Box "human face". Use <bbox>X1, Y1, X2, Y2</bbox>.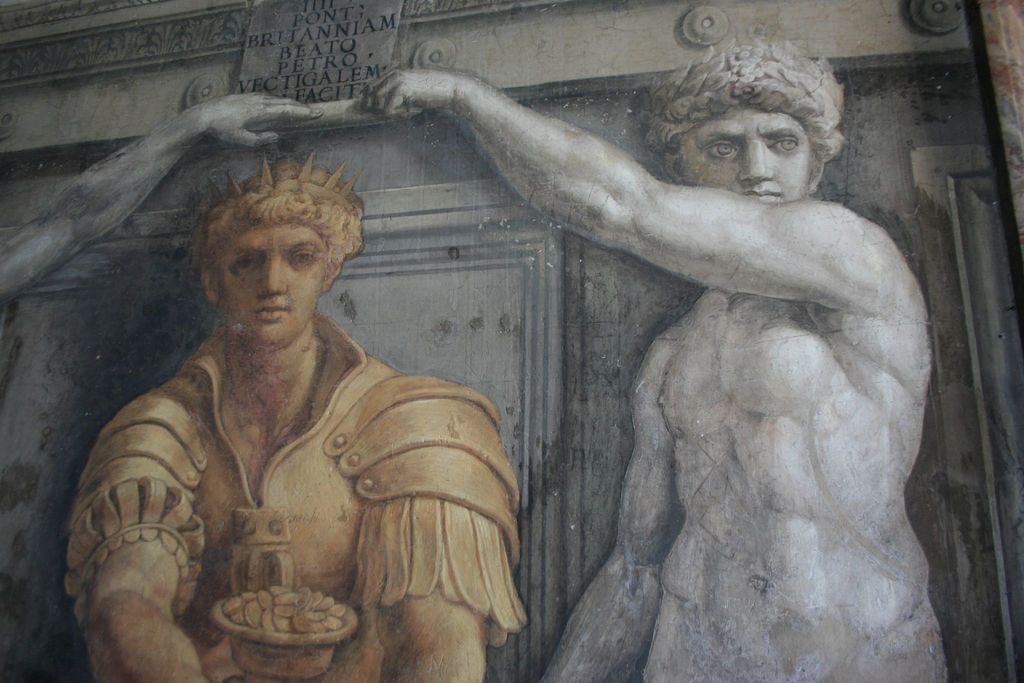
<bbox>684, 108, 813, 204</bbox>.
